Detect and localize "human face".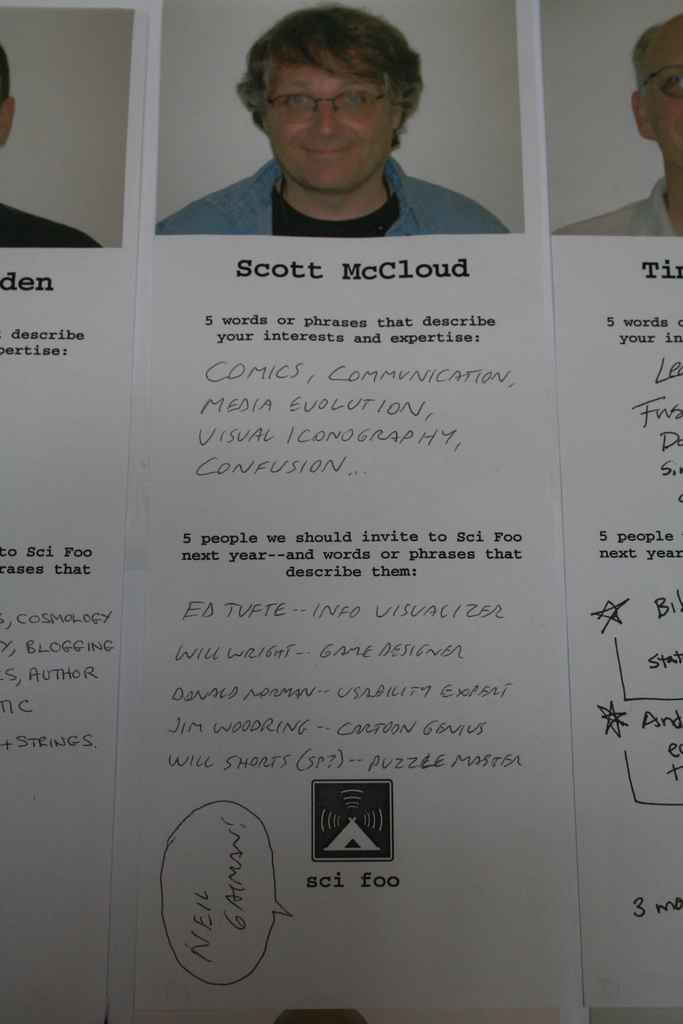
Localized at BBox(261, 47, 395, 200).
